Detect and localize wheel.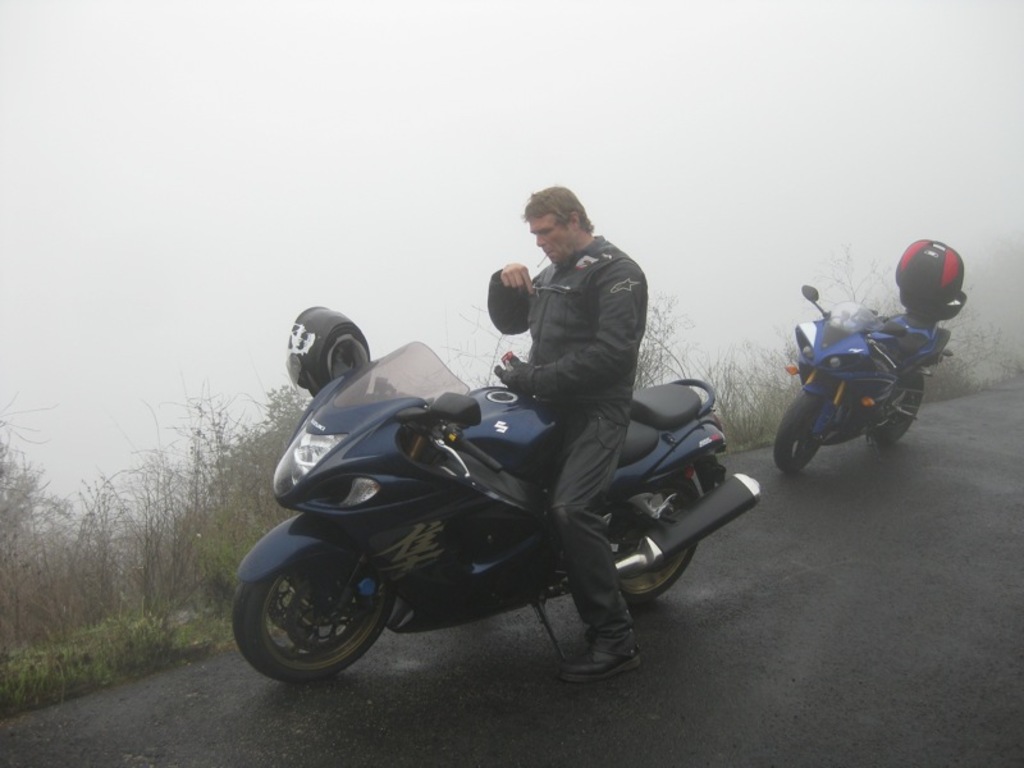
Localized at 773/396/828/471.
